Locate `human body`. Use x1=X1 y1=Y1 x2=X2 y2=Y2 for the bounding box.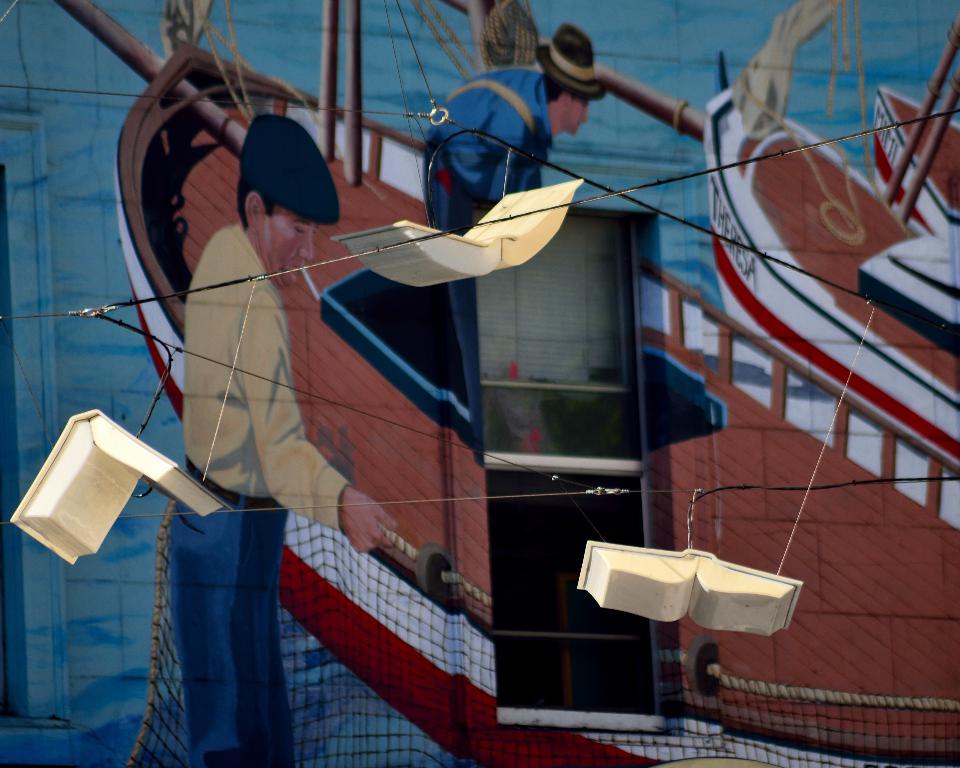
x1=123 y1=116 x2=386 y2=631.
